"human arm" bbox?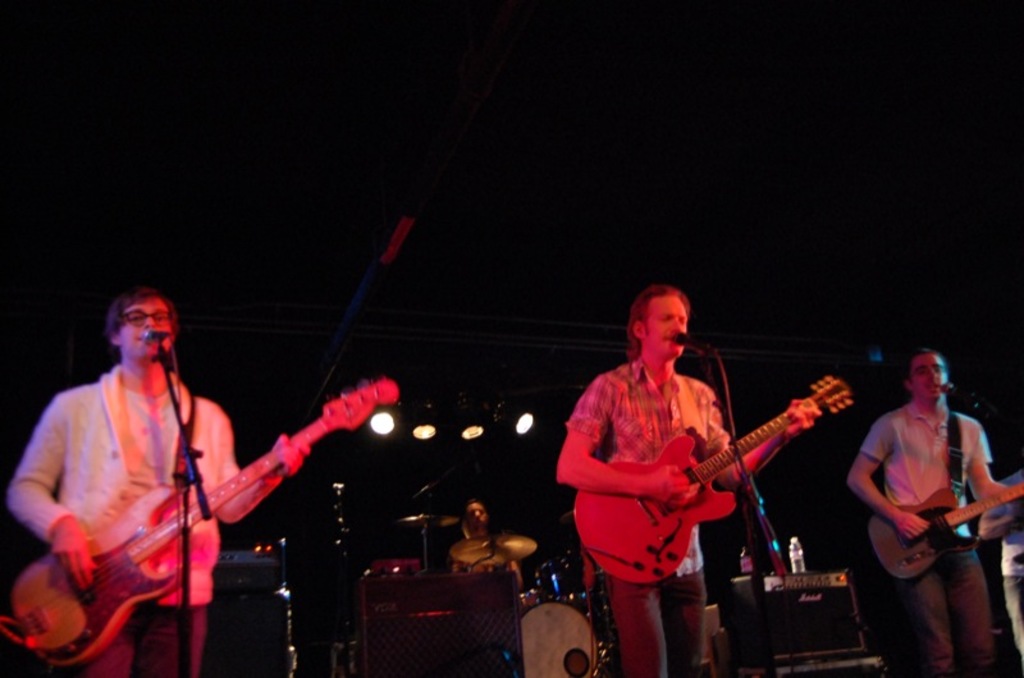
{"left": 193, "top": 404, "right": 314, "bottom": 473}
